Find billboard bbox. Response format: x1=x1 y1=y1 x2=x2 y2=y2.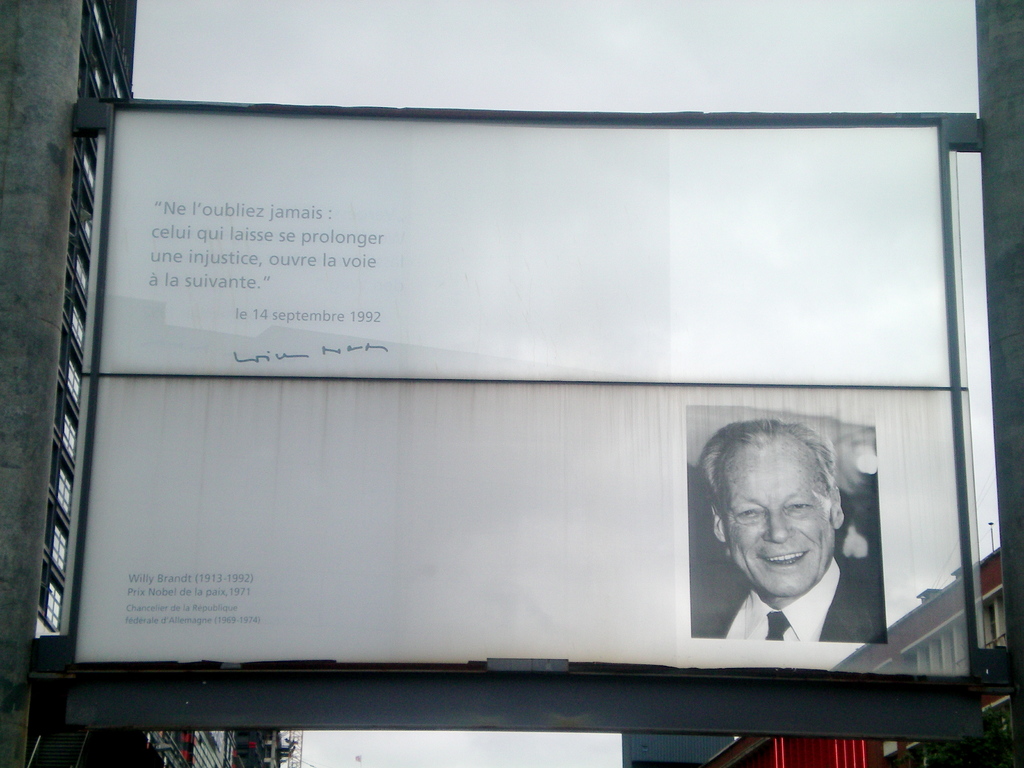
x1=85 y1=100 x2=952 y2=369.
